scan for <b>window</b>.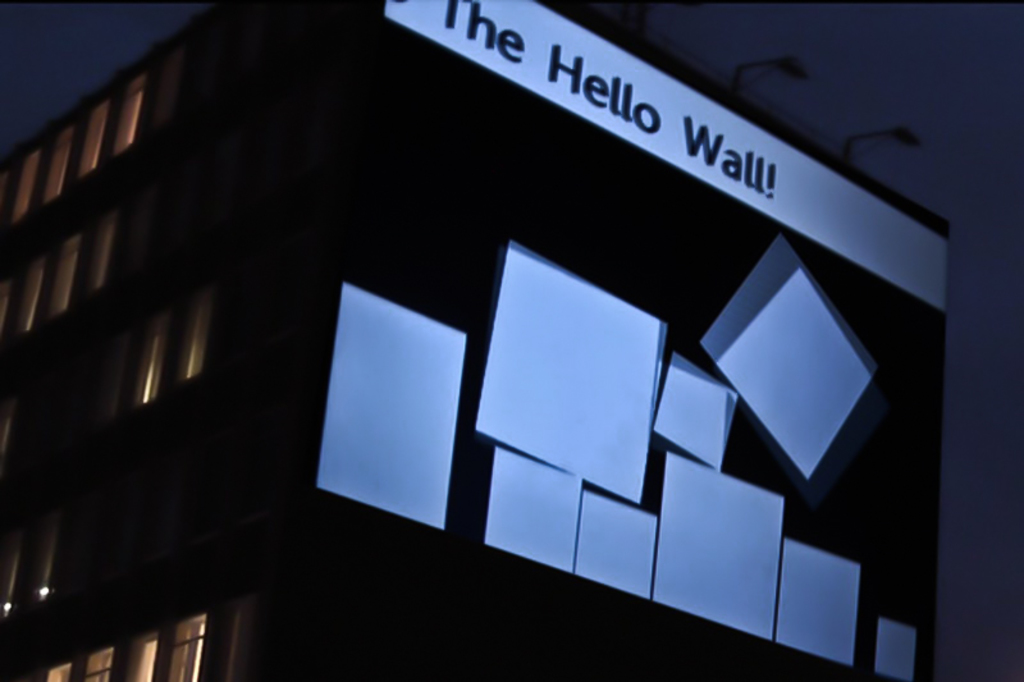
Scan result: select_region(12, 253, 49, 338).
